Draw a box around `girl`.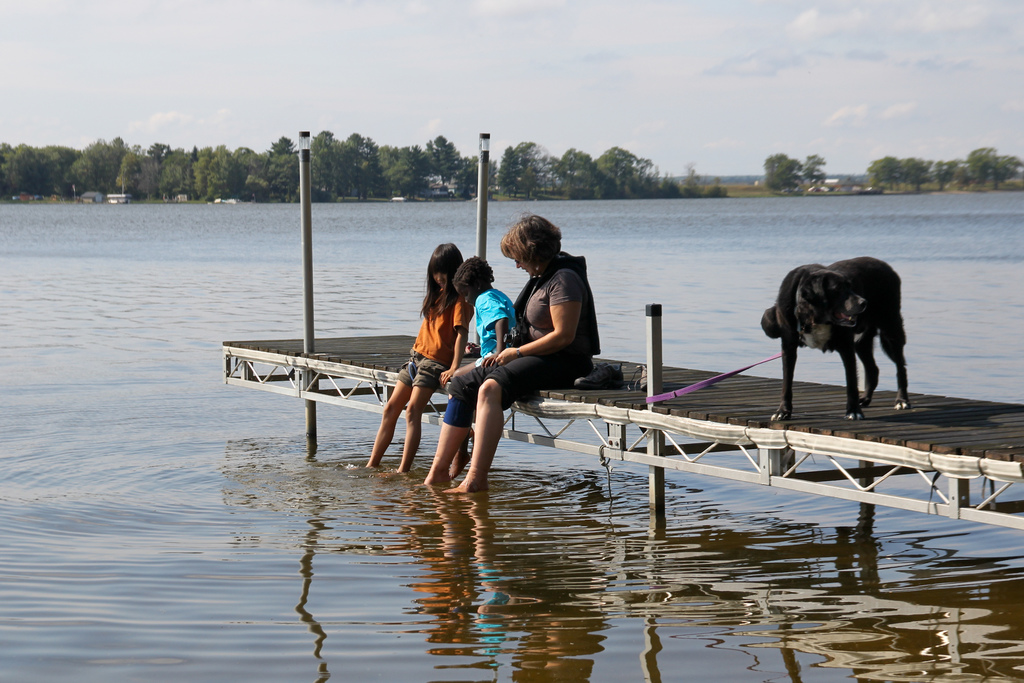
l=366, t=235, r=474, b=481.
